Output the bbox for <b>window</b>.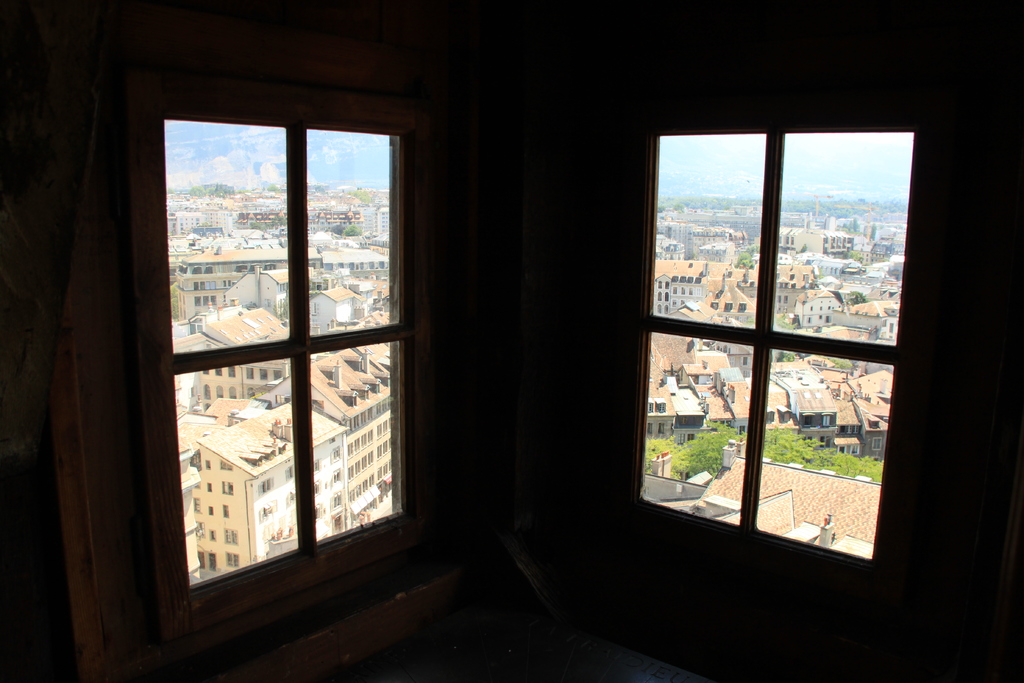
737, 422, 751, 440.
